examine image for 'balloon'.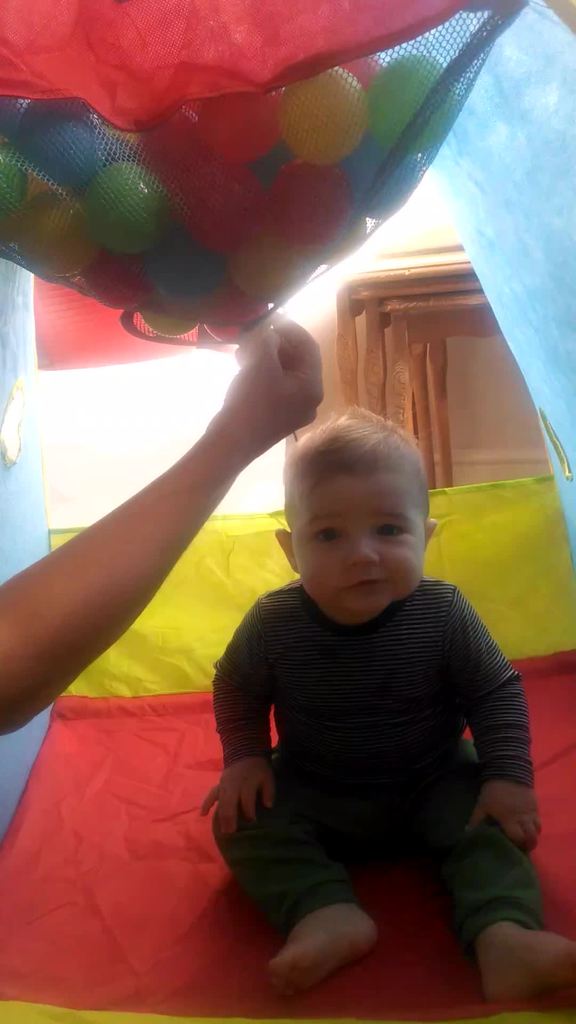
Examination result: region(15, 171, 61, 218).
